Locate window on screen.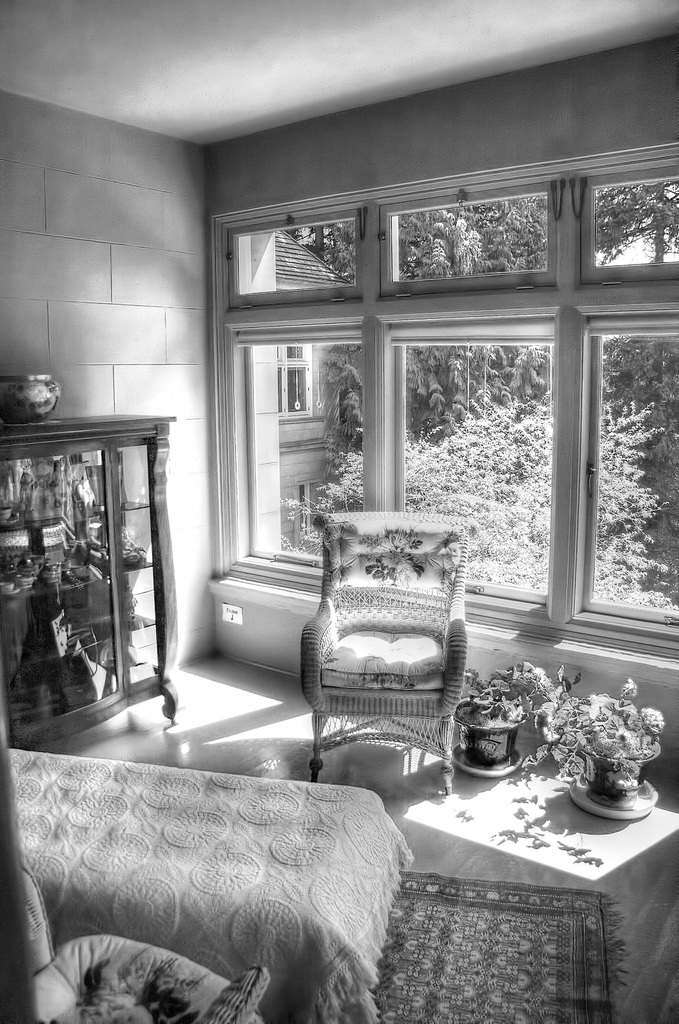
On screen at 273 339 315 426.
